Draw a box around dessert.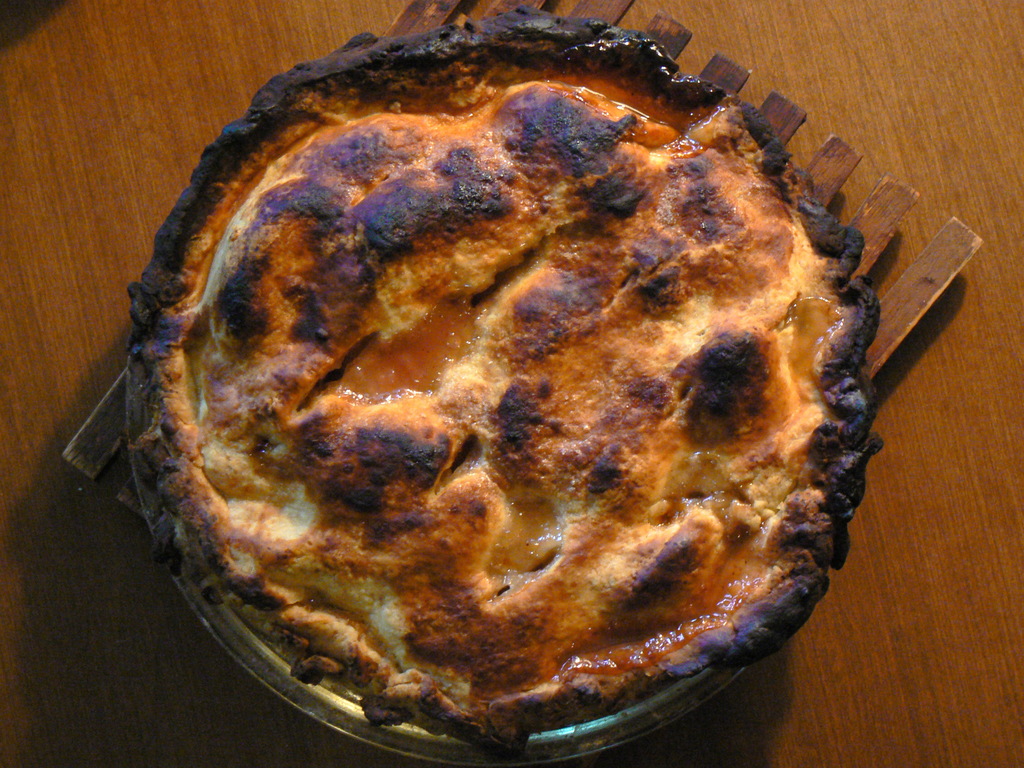
[left=102, top=18, right=980, bottom=740].
